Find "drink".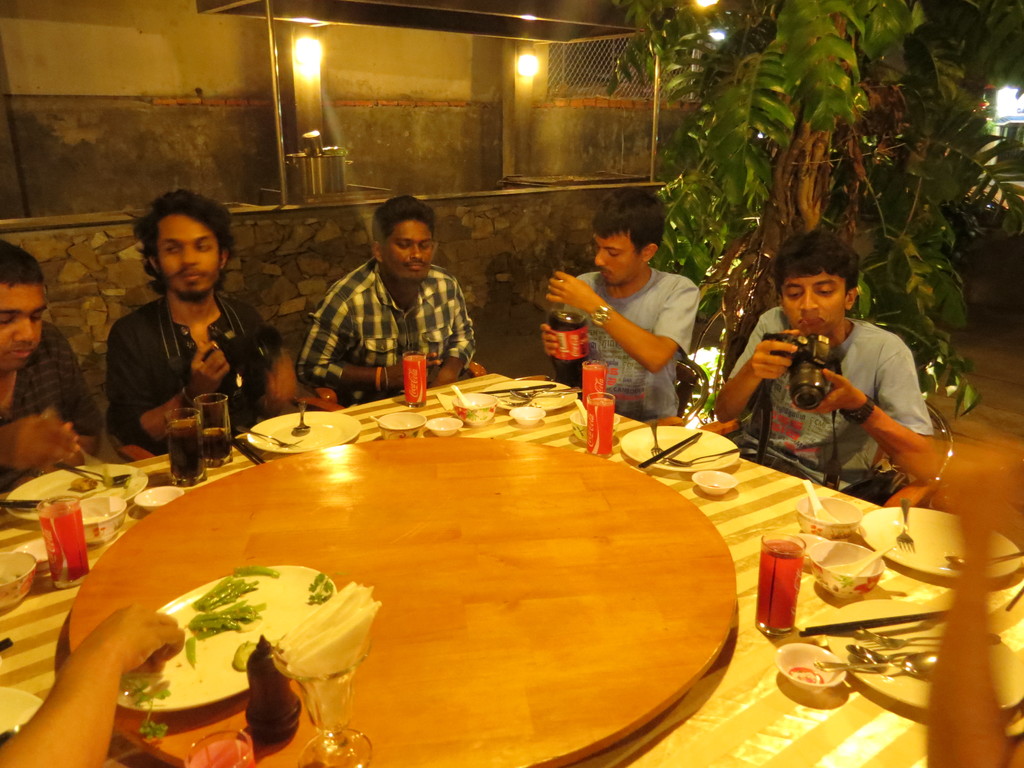
(168, 418, 204, 479).
